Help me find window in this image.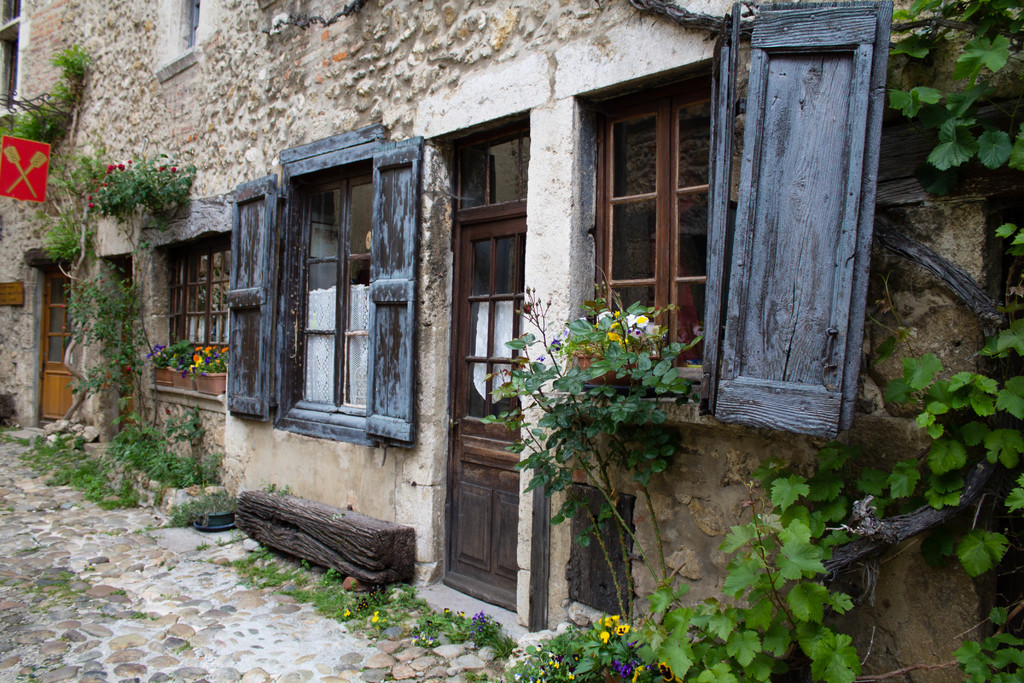
Found it: detection(160, 235, 234, 361).
